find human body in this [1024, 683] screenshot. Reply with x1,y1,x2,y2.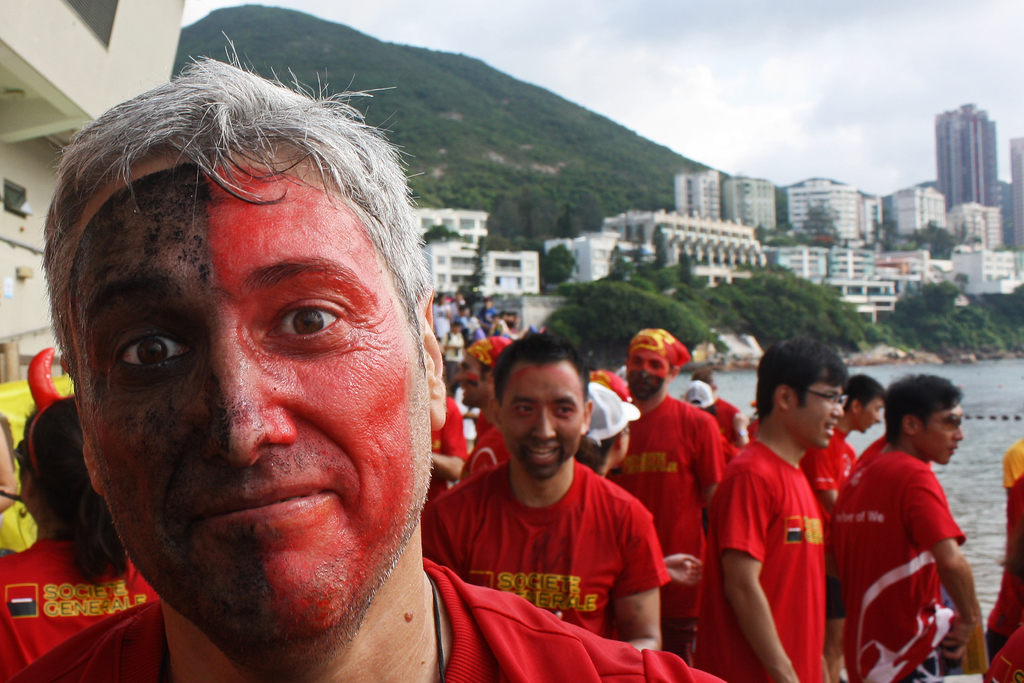
6,563,727,682.
